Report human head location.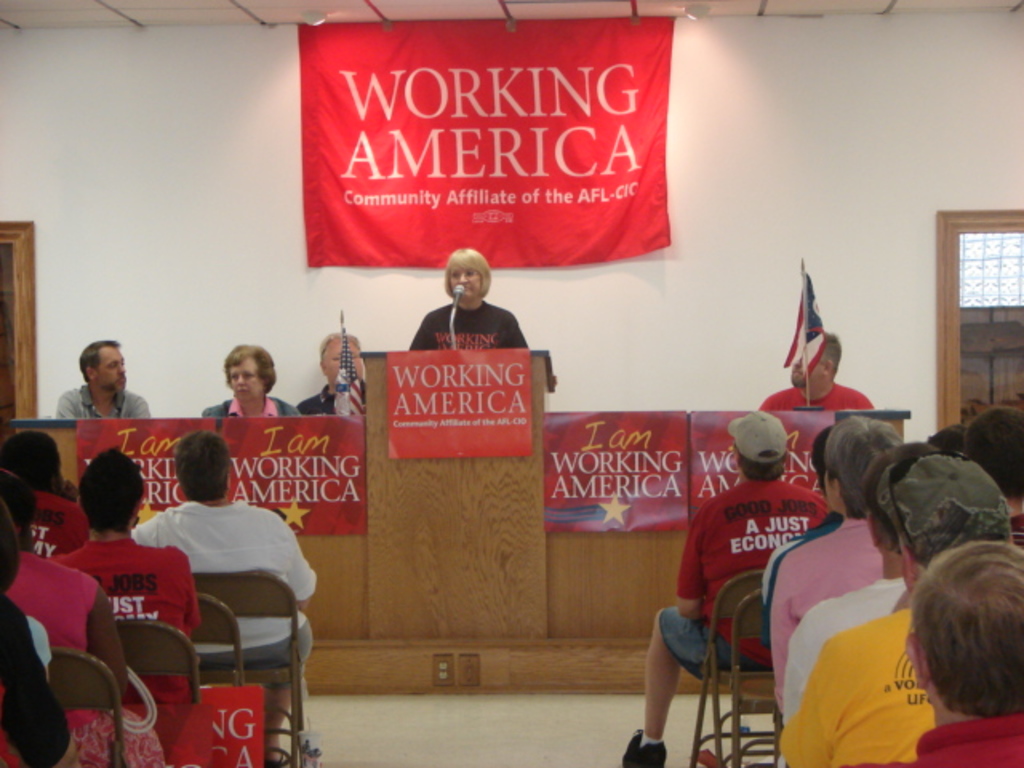
Report: left=80, top=342, right=130, bottom=398.
